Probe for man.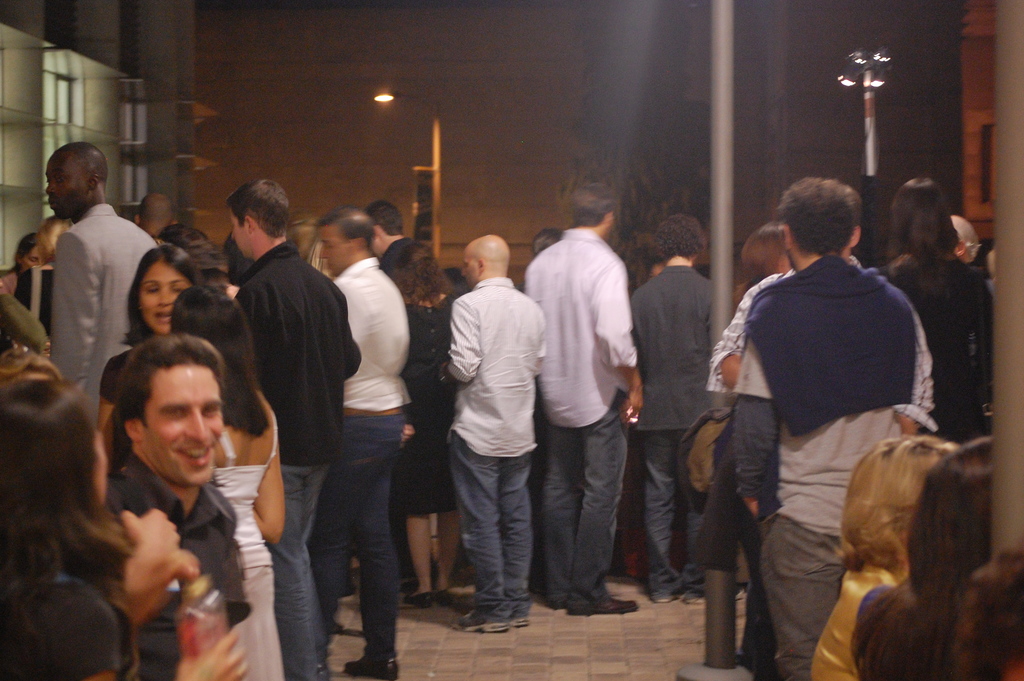
Probe result: region(714, 172, 951, 659).
